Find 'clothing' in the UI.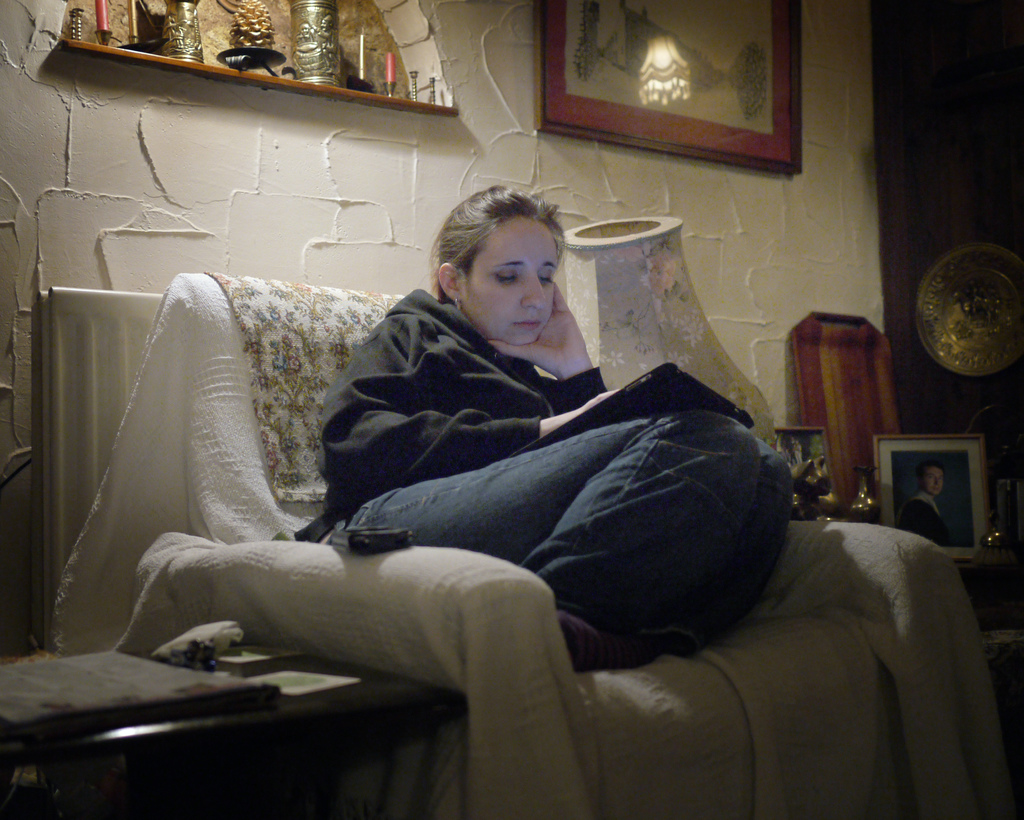
UI element at <bbox>318, 272, 788, 674</bbox>.
